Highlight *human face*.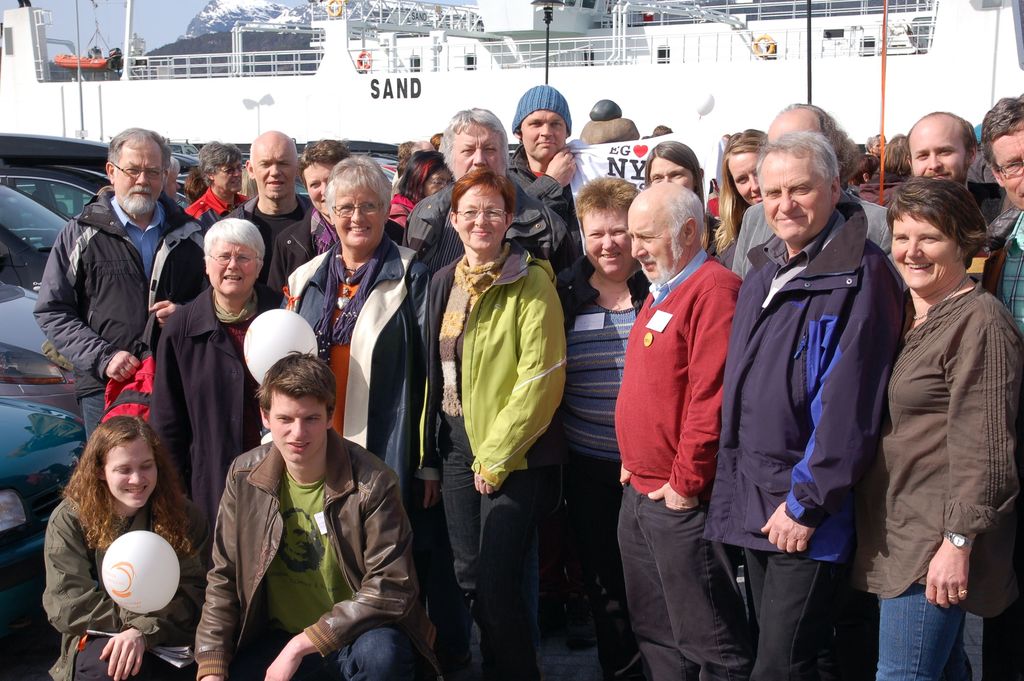
Highlighted region: 994/122/1023/209.
